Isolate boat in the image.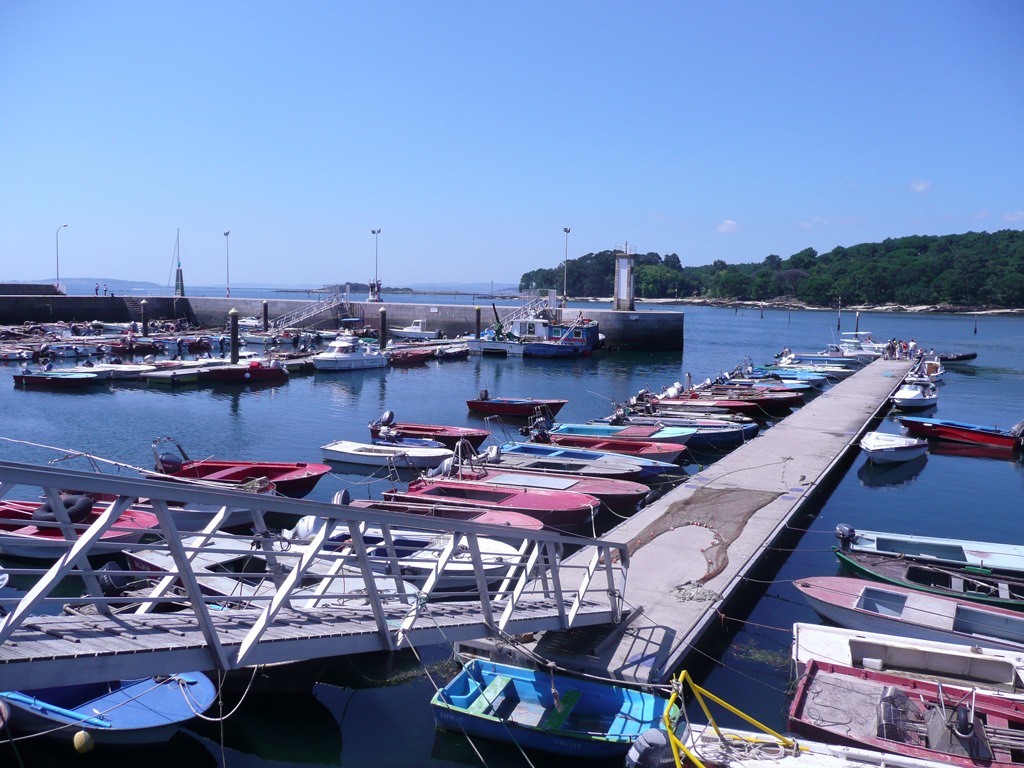
Isolated region: pyautogui.locateOnScreen(903, 420, 1023, 462).
